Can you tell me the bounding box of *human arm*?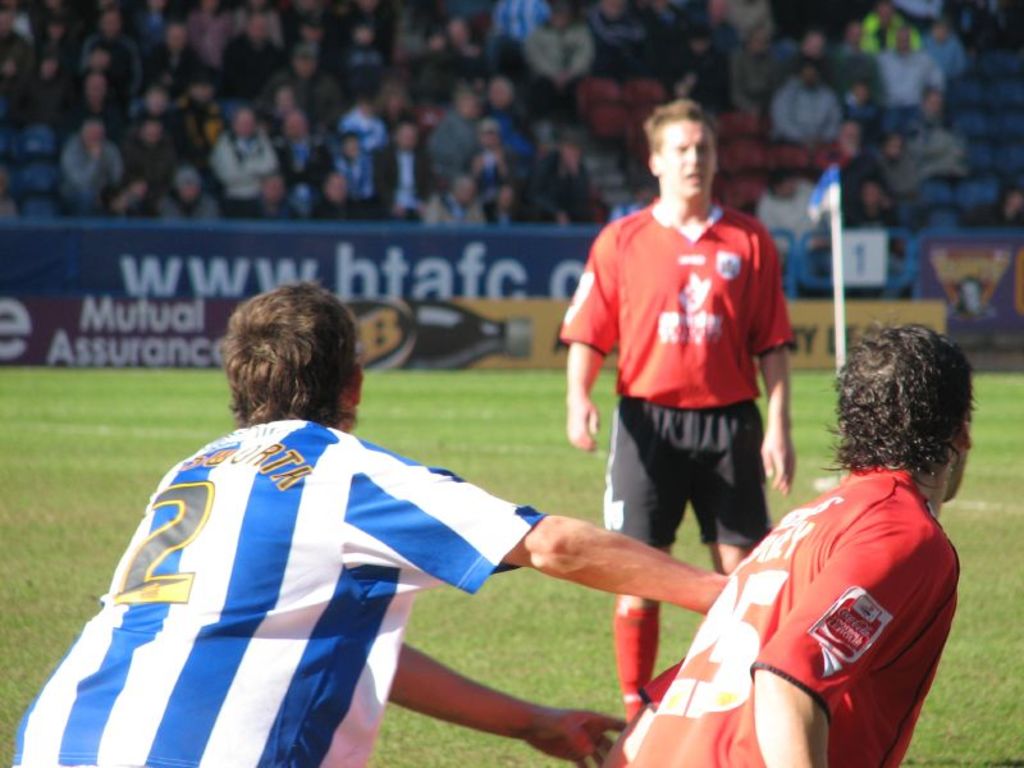
crop(219, 151, 239, 178).
